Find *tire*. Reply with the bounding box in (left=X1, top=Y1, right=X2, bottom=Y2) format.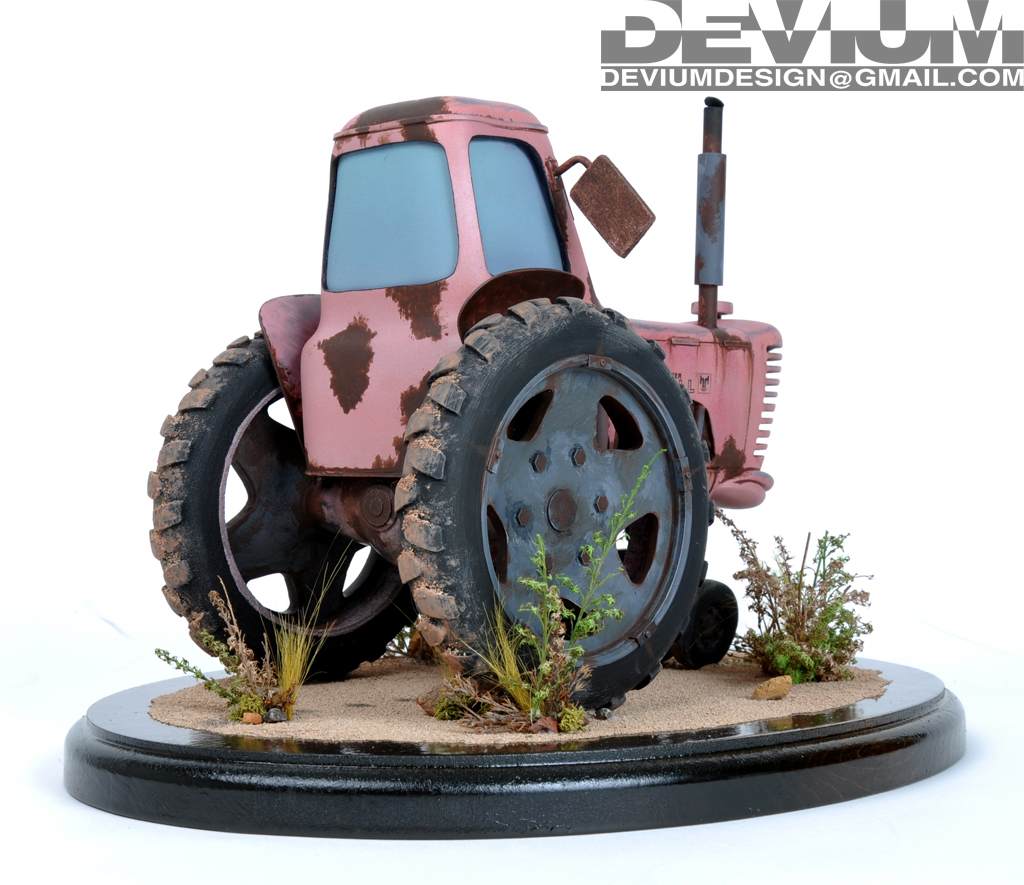
(left=391, top=299, right=708, bottom=711).
